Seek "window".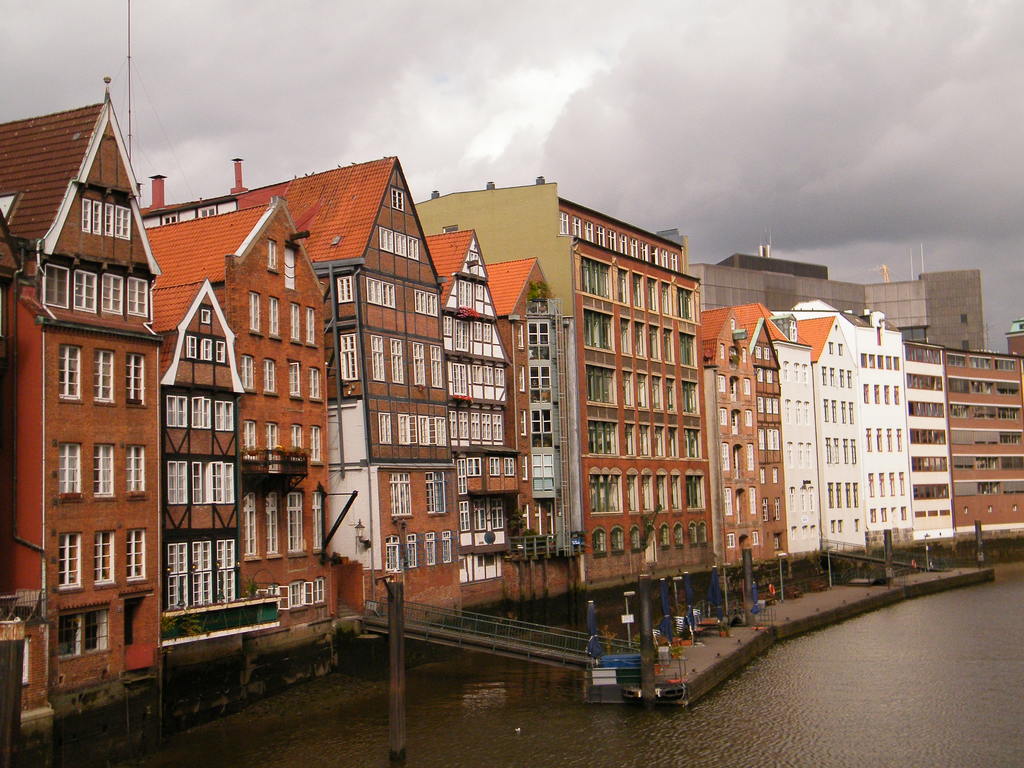
[x1=682, y1=425, x2=703, y2=460].
